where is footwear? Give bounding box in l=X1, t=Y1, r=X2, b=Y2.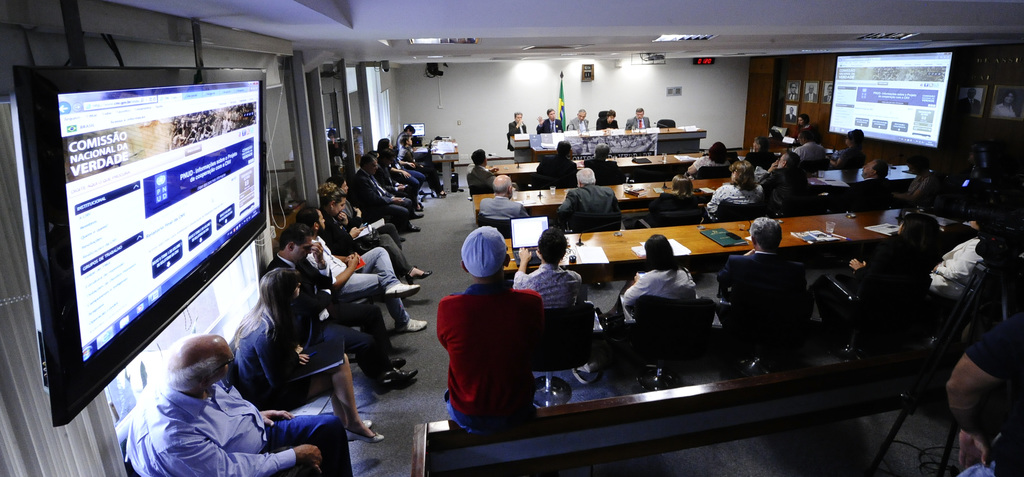
l=391, t=318, r=428, b=334.
